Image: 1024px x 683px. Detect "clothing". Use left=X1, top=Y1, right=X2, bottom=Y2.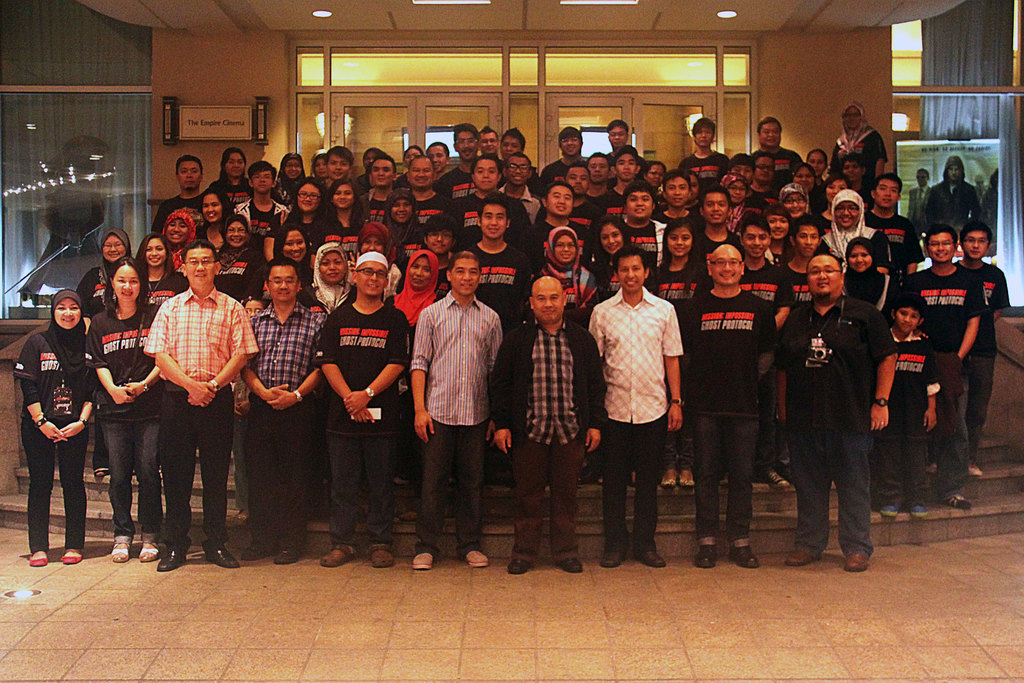
left=831, top=101, right=893, bottom=181.
